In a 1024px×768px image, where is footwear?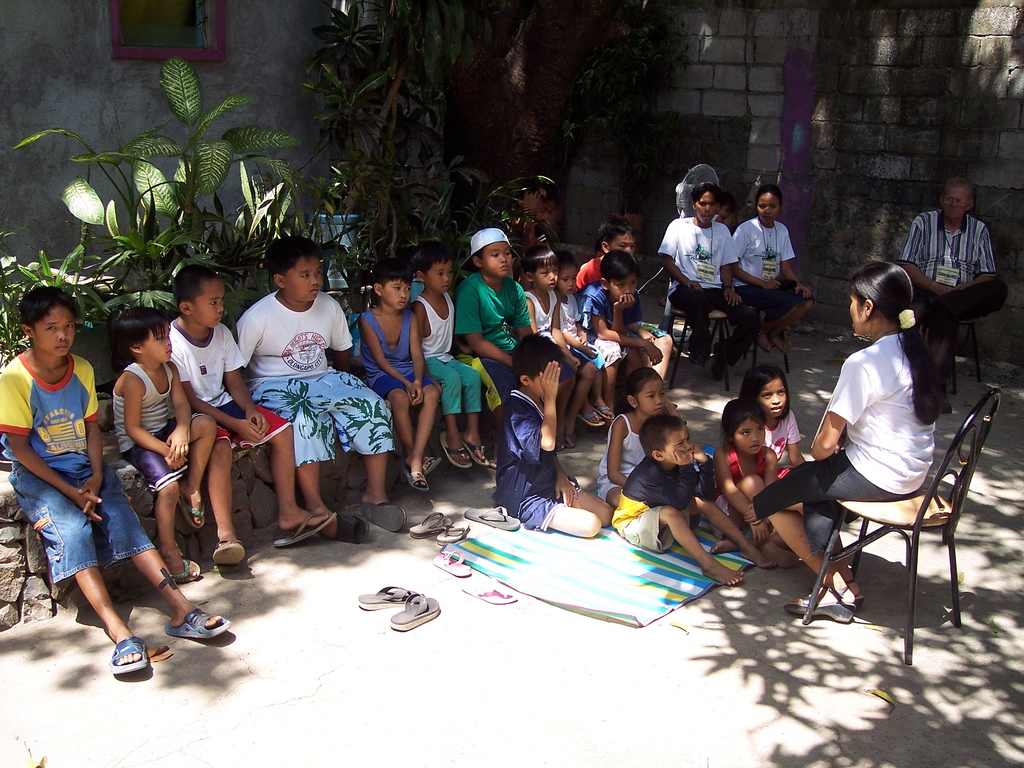
<region>431, 549, 472, 580</region>.
